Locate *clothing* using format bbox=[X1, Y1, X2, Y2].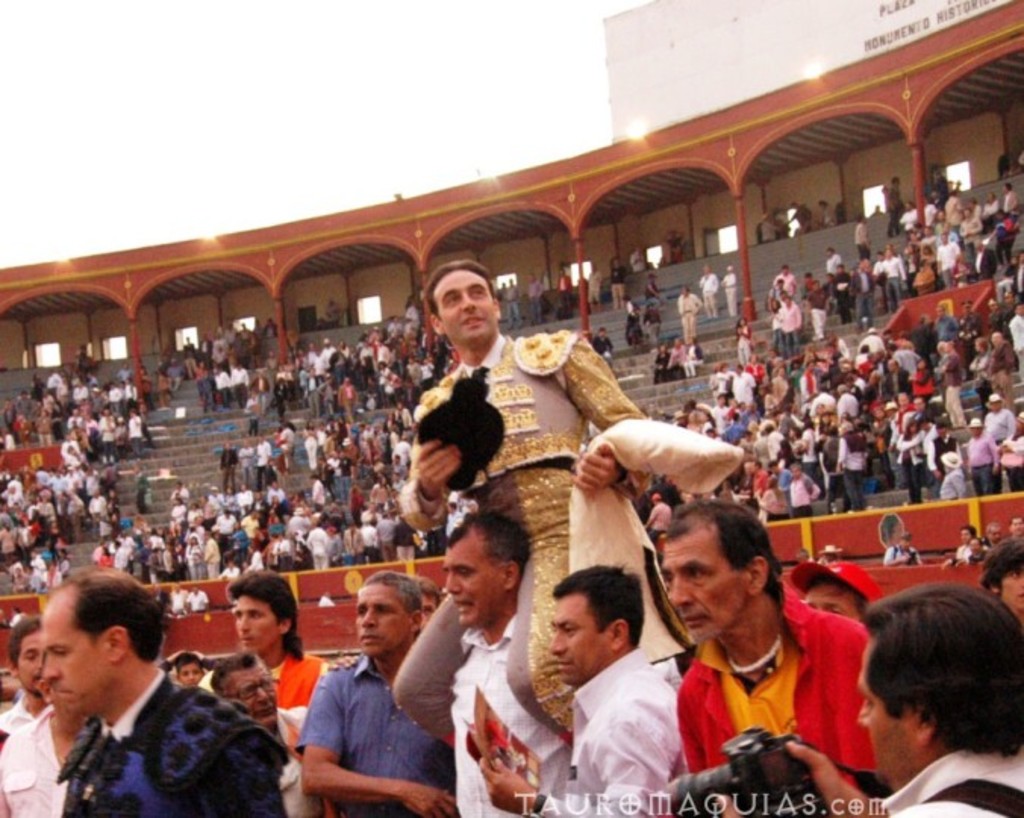
bbox=[526, 648, 686, 815].
